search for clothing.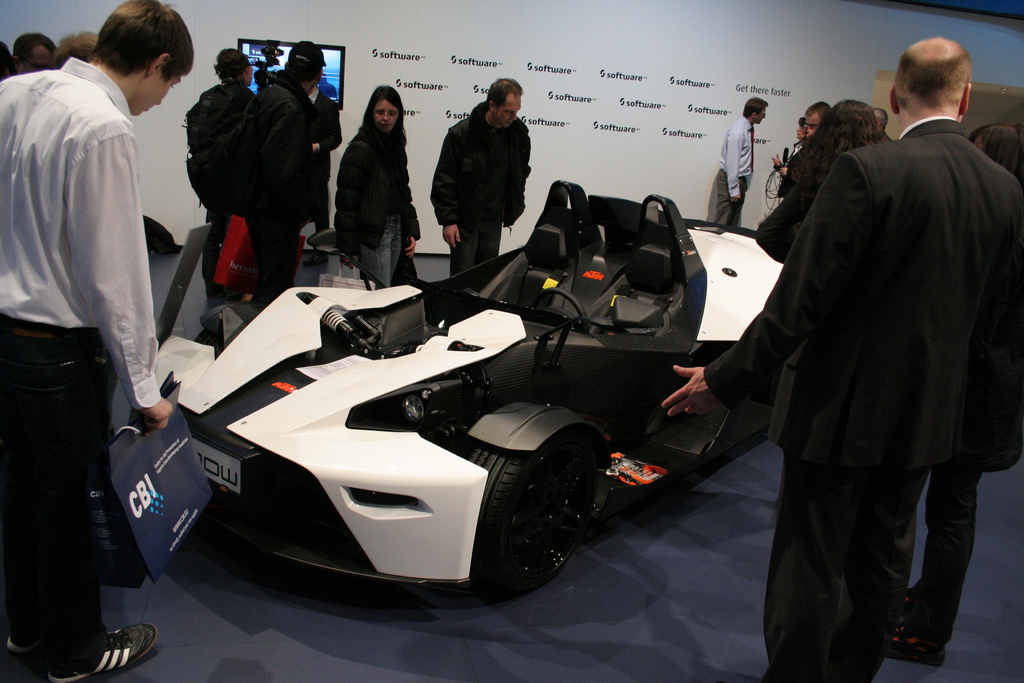
Found at box=[336, 120, 420, 286].
